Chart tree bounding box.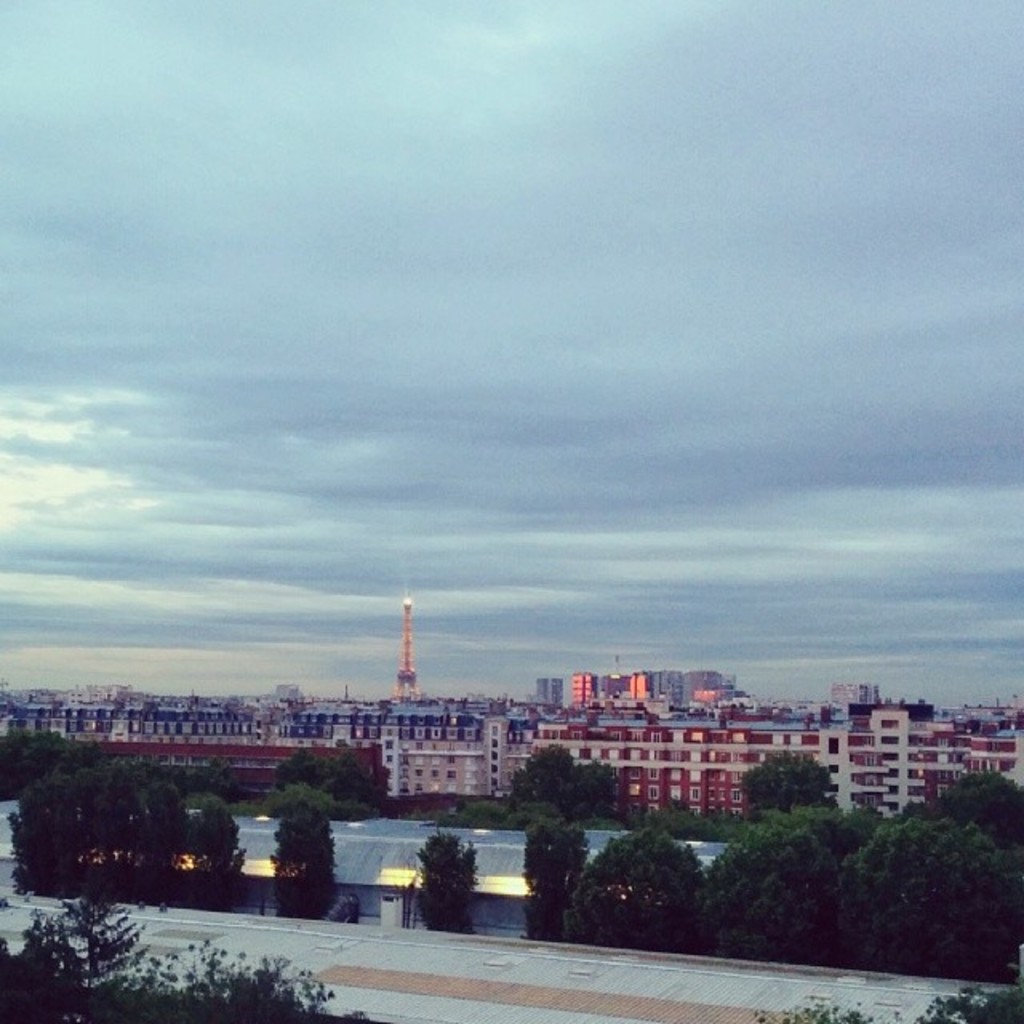
Charted: <box>566,832,736,939</box>.
